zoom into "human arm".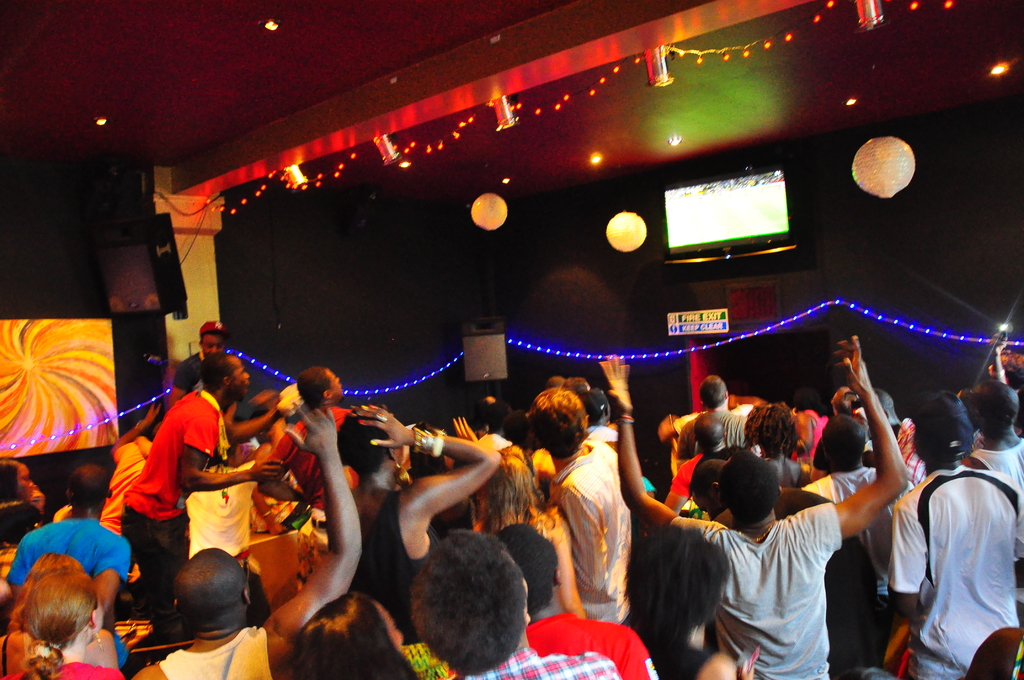
Zoom target: 166,362,189,409.
